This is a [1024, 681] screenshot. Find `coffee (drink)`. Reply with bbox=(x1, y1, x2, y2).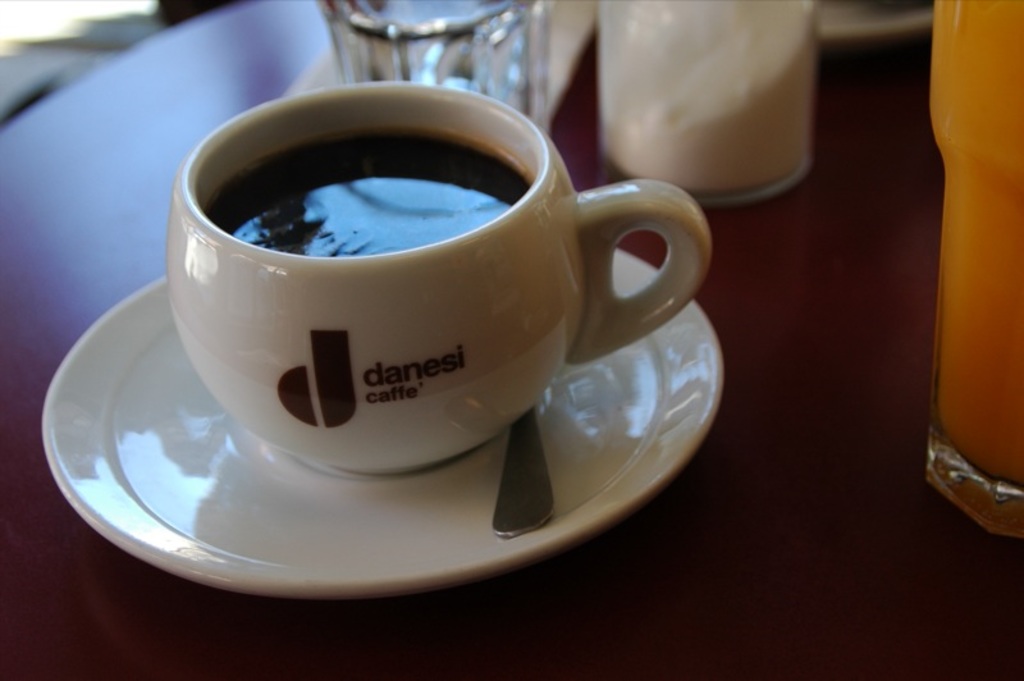
bbox=(209, 125, 535, 259).
